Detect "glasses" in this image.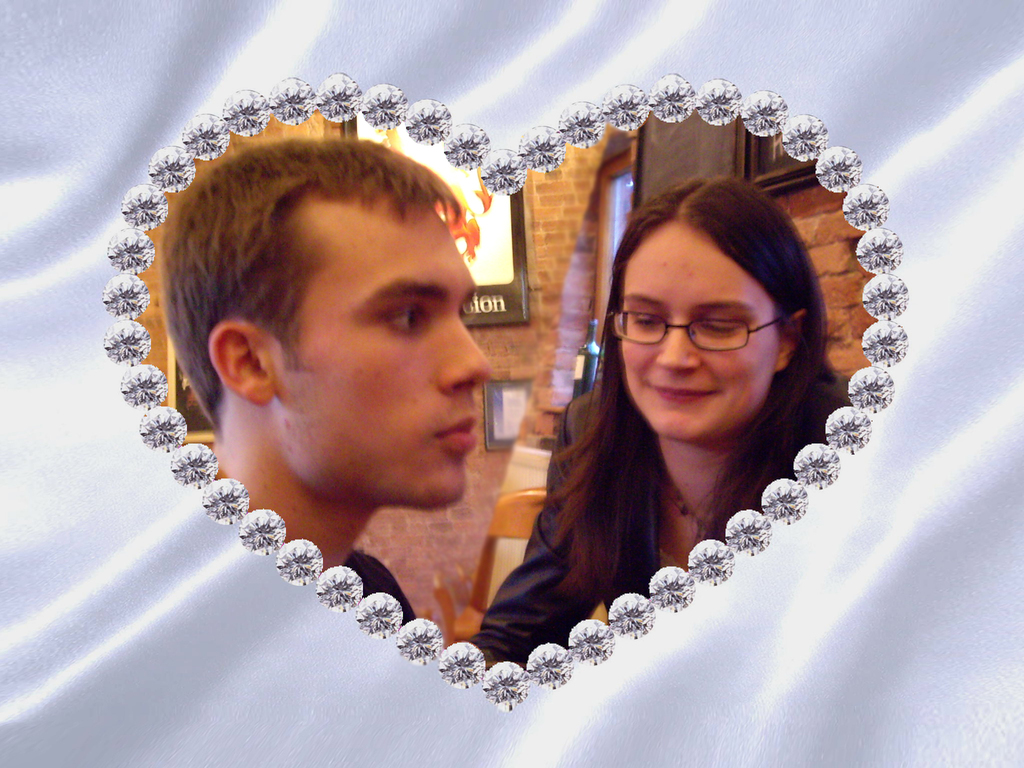
Detection: 618/300/790/359.
